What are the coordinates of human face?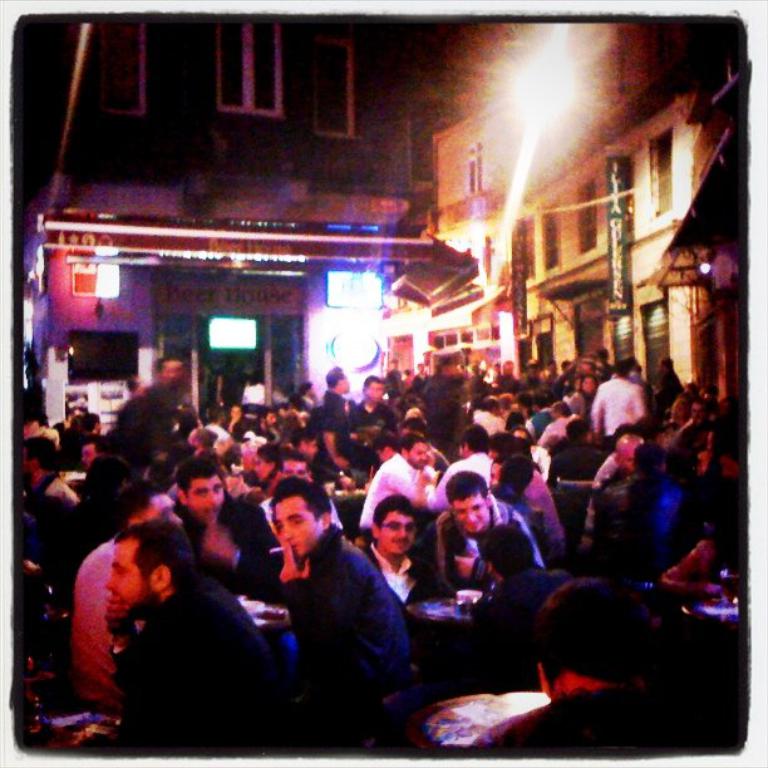
crop(107, 543, 157, 612).
